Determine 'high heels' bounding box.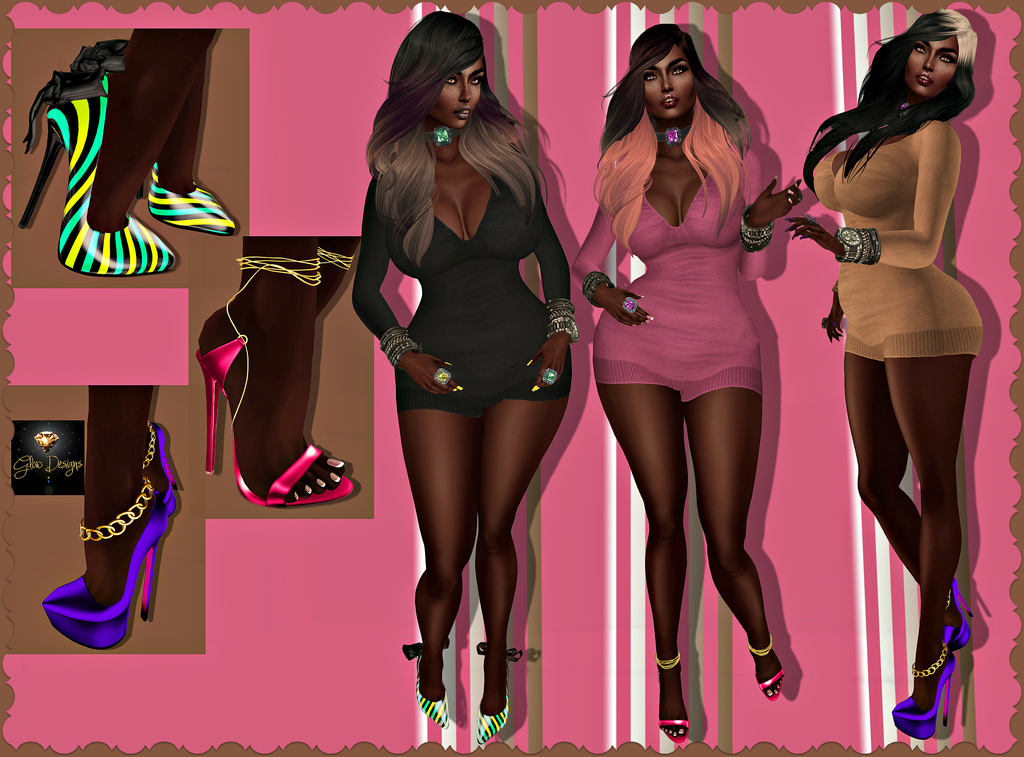
Determined: [x1=195, y1=336, x2=357, y2=509].
